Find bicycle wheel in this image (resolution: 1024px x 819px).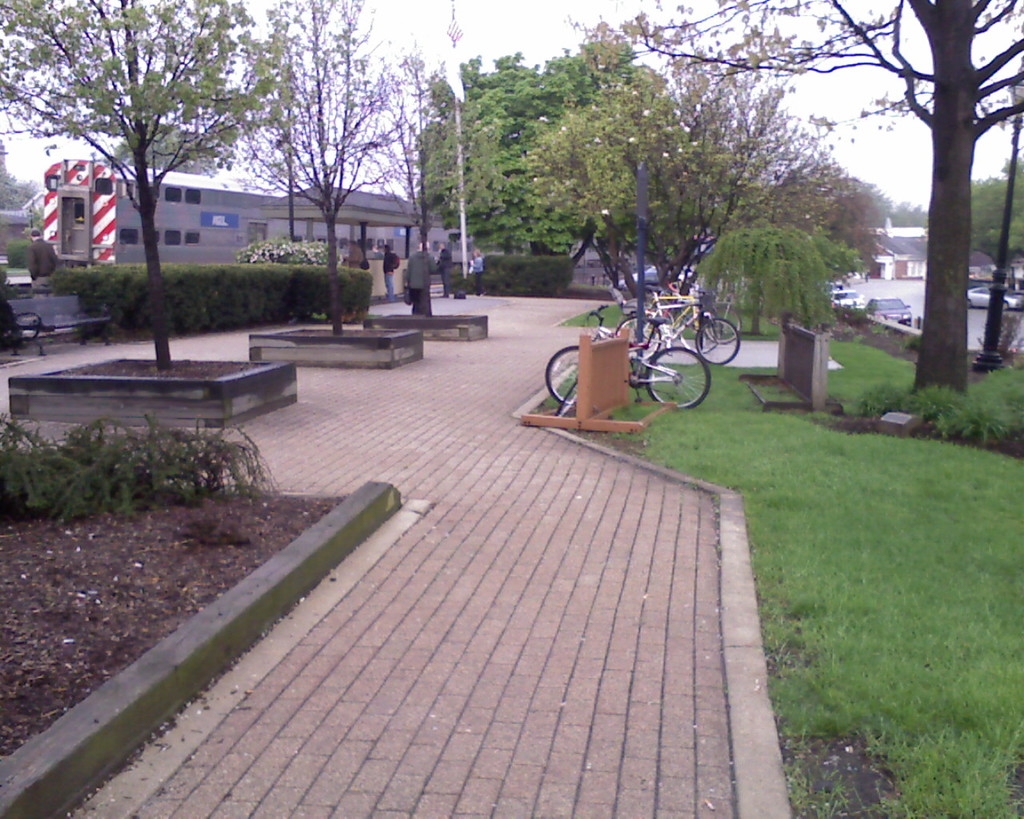
bbox=[543, 346, 580, 405].
